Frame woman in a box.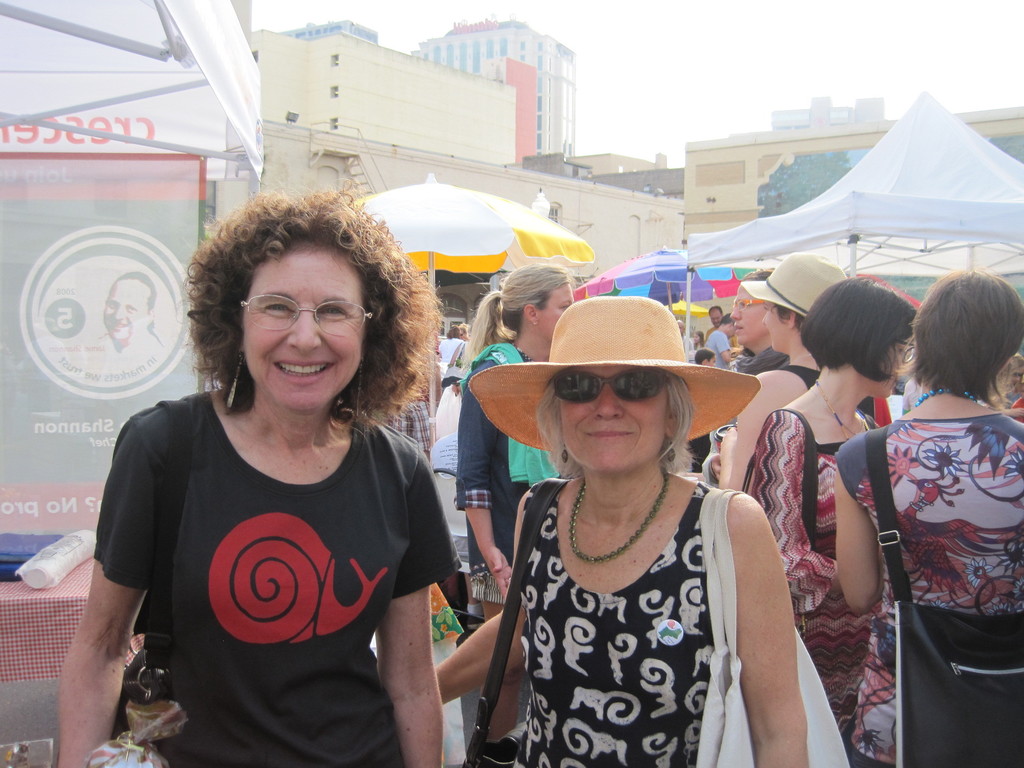
<box>57,184,442,767</box>.
